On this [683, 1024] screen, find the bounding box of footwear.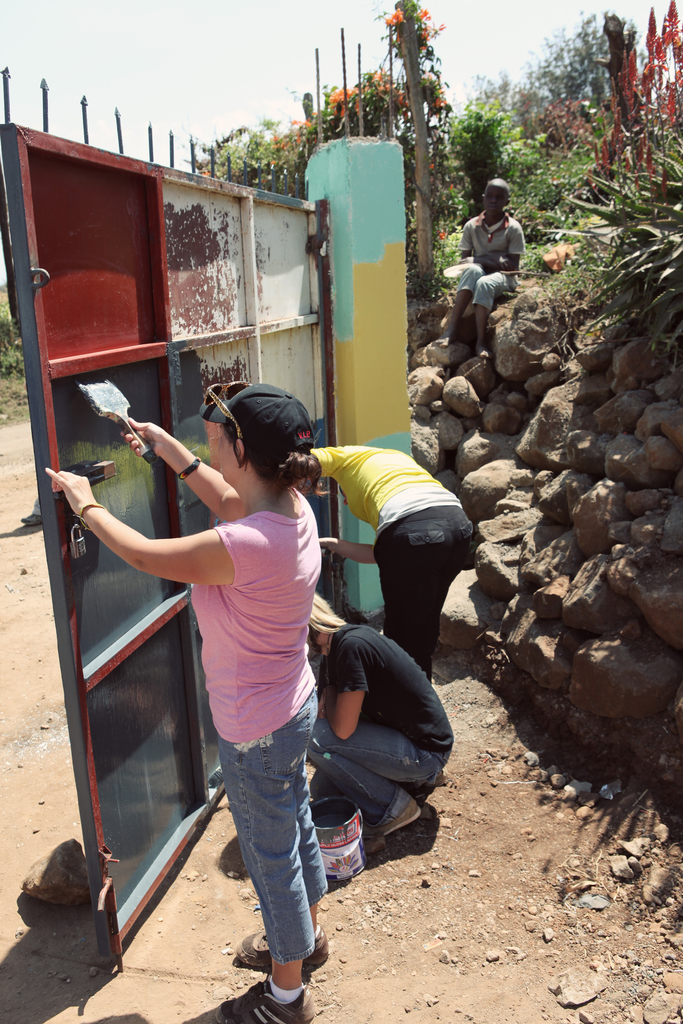
Bounding box: box(376, 796, 424, 839).
